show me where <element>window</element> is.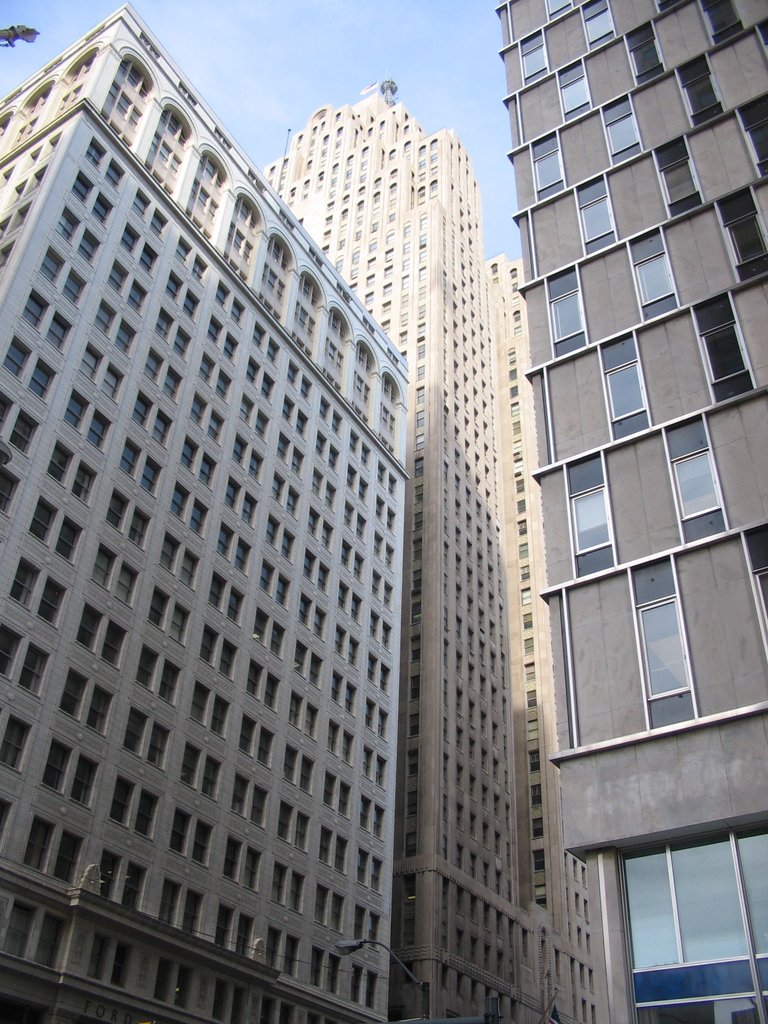
<element>window</element> is at (left=278, top=430, right=287, bottom=467).
